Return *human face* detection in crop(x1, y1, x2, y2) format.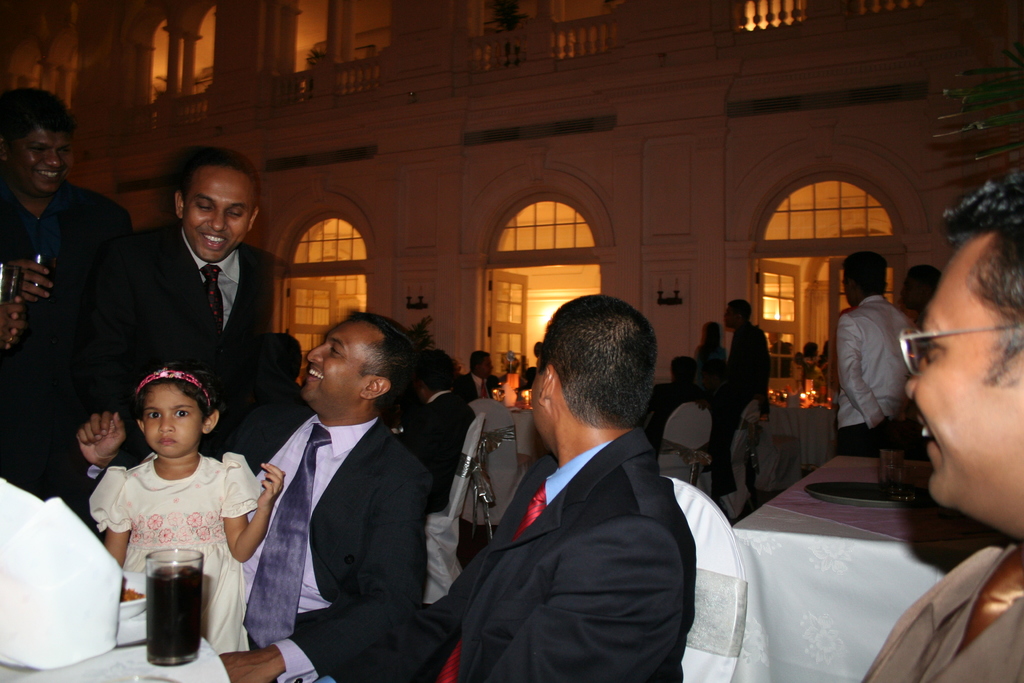
crop(144, 381, 202, 457).
